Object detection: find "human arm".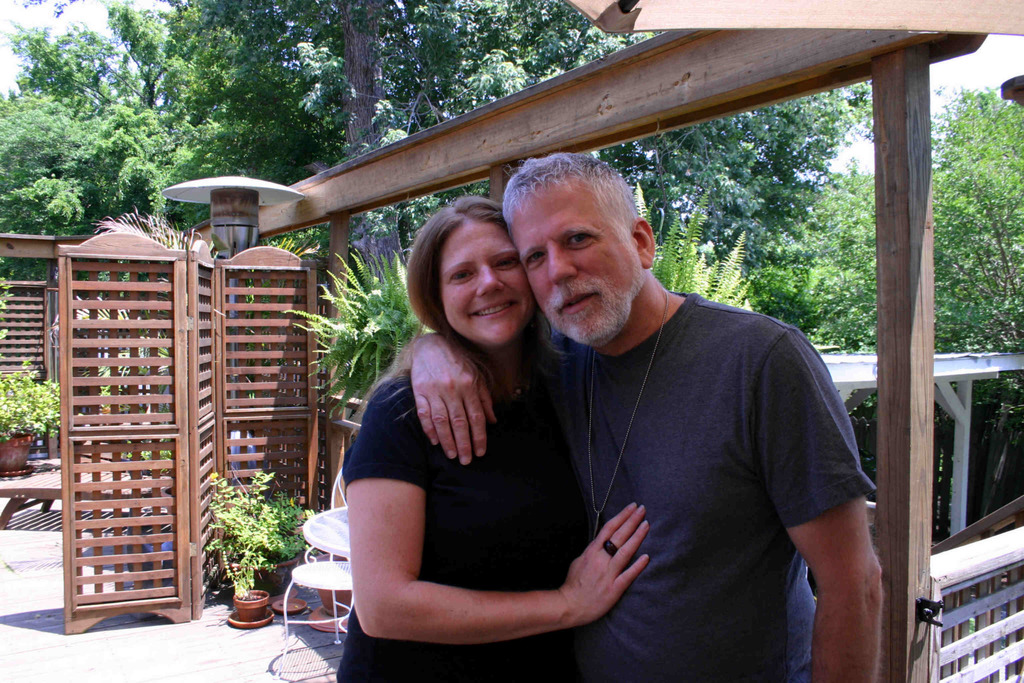
[x1=391, y1=329, x2=502, y2=470].
